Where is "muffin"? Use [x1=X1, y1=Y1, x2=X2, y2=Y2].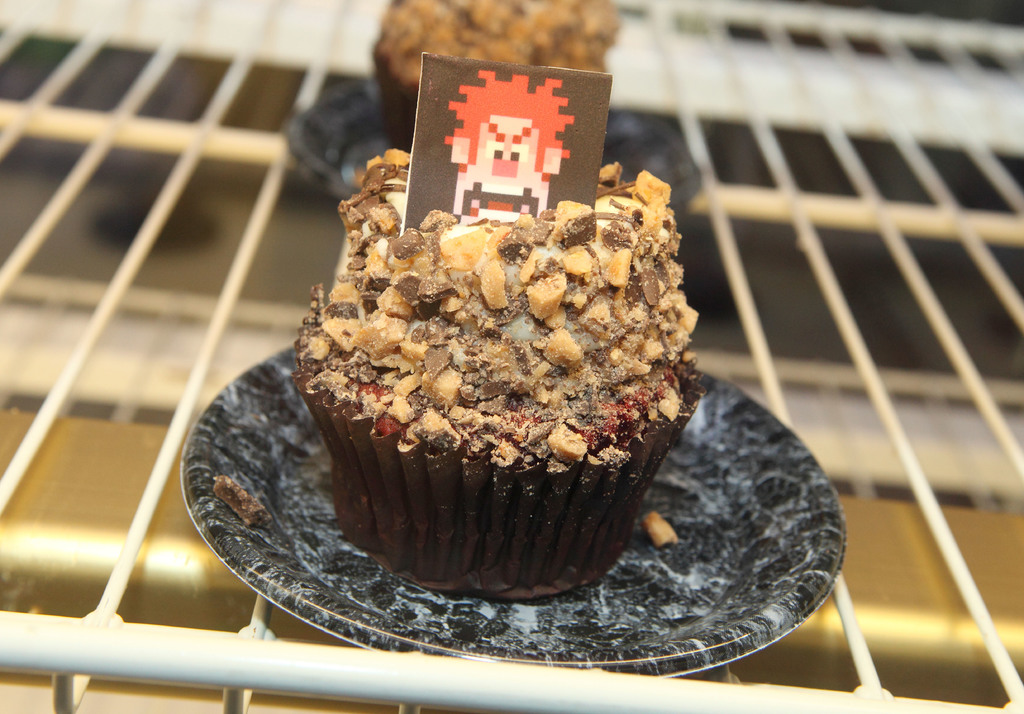
[x1=294, y1=141, x2=703, y2=599].
